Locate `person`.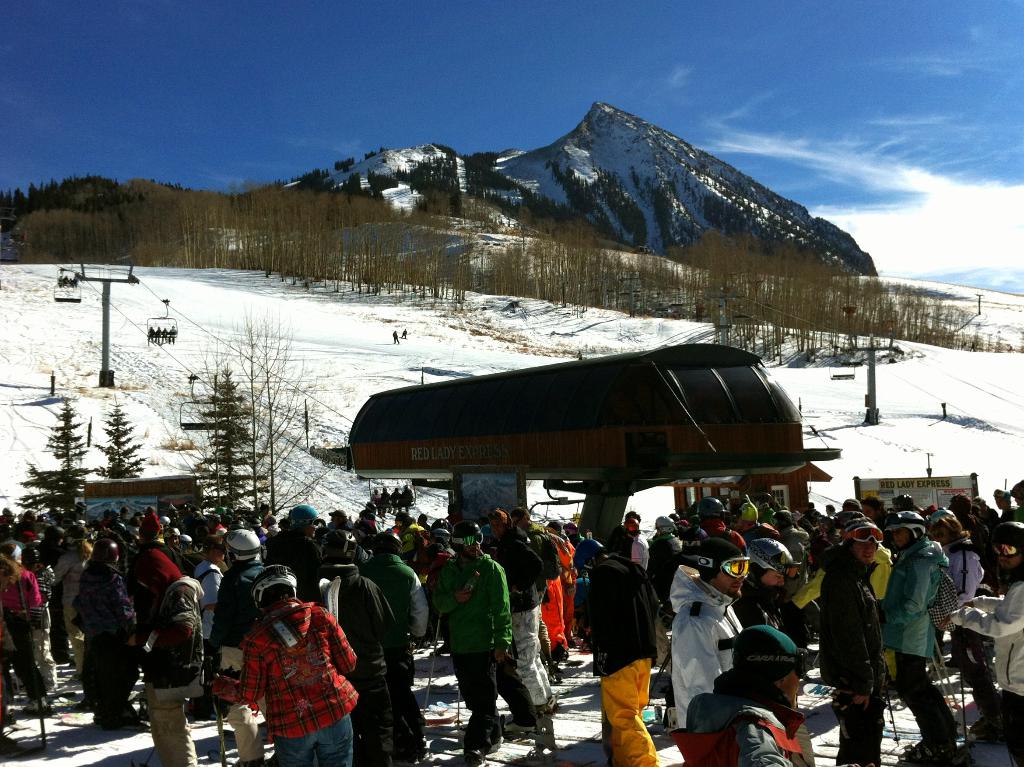
Bounding box: {"x1": 390, "y1": 326, "x2": 396, "y2": 341}.
